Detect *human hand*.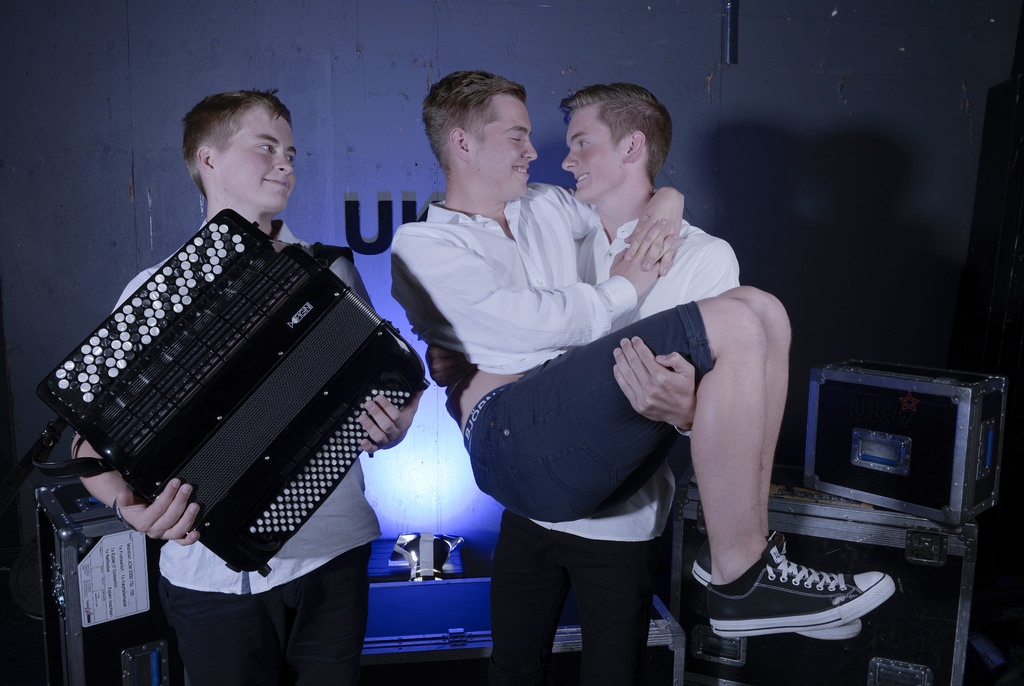
Detected at 116 478 202 548.
